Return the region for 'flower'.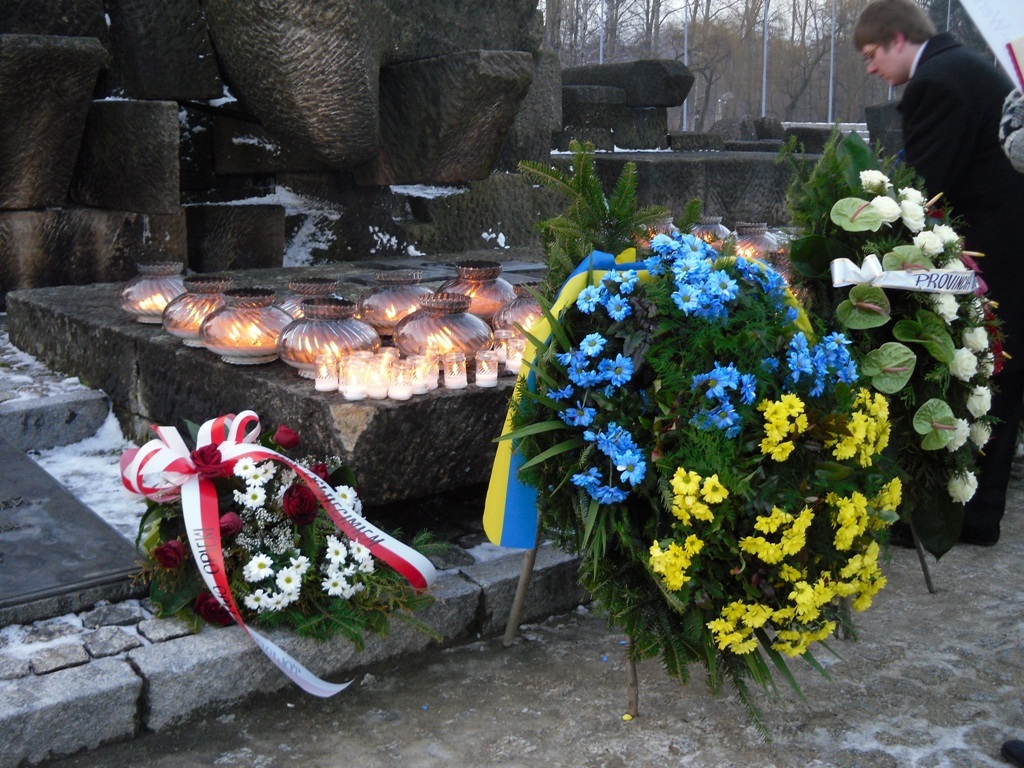
x1=656 y1=534 x2=702 y2=592.
